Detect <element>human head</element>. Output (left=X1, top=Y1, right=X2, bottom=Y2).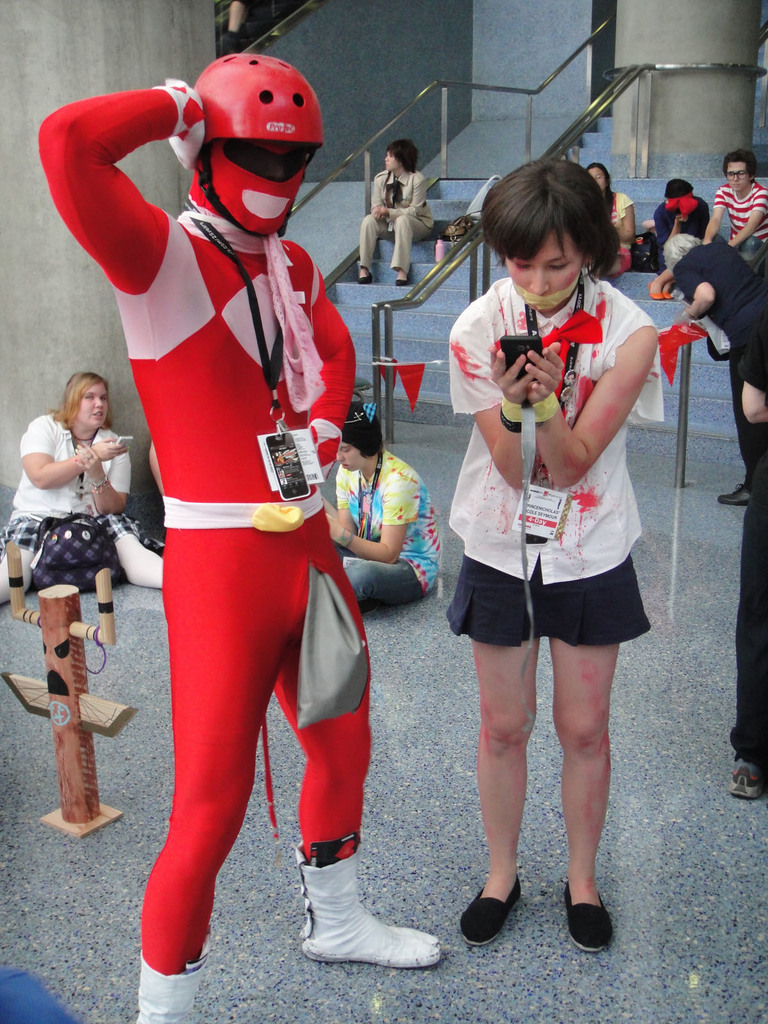
(left=476, top=157, right=632, bottom=303).
